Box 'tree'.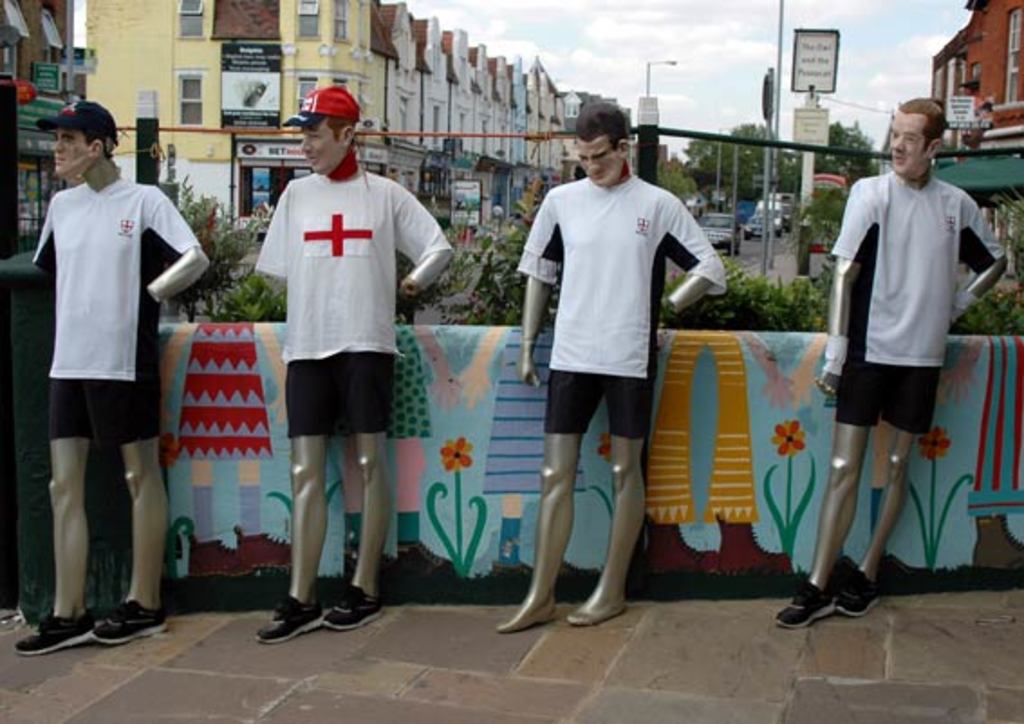
(left=811, top=121, right=883, bottom=188).
